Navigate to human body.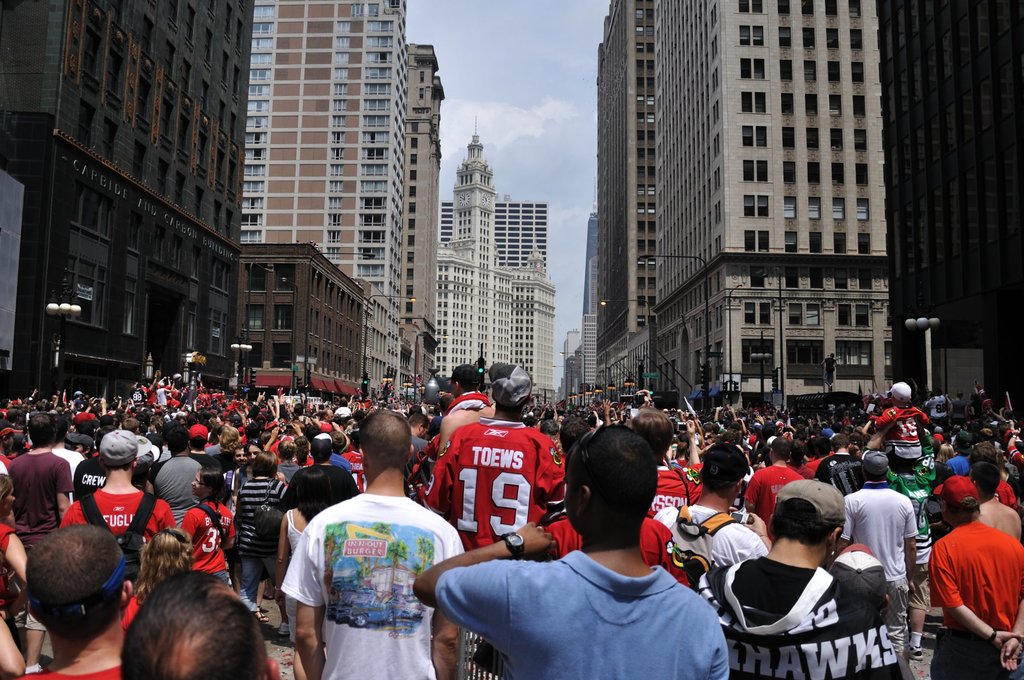
Navigation target: 116 570 266 679.
